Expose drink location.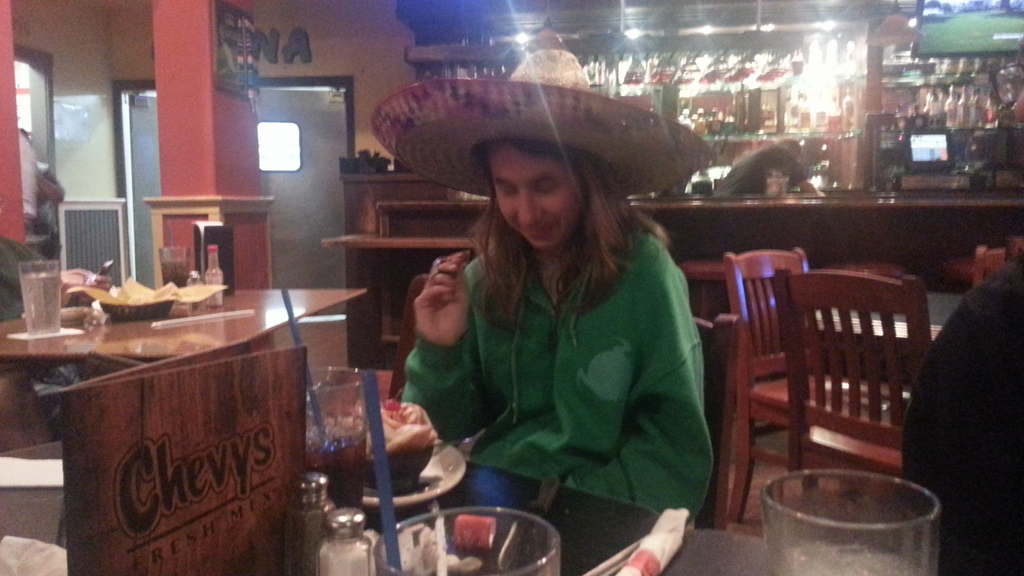
Exposed at box(18, 270, 60, 334).
